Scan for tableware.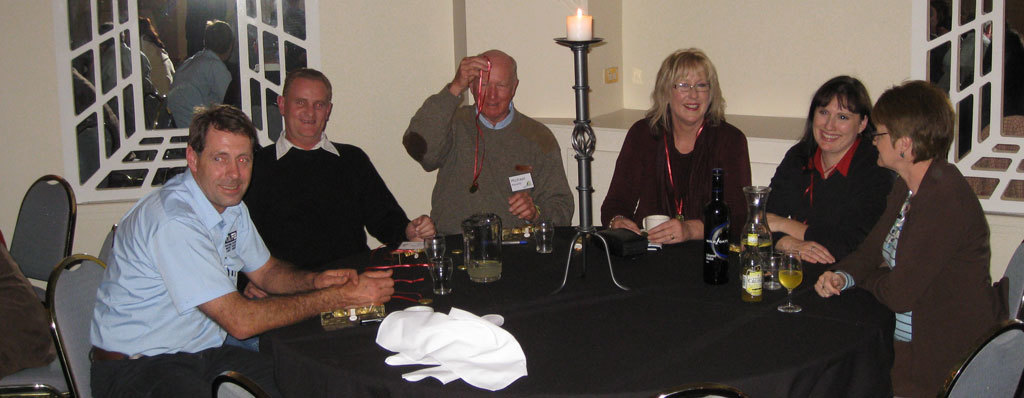
Scan result: <bbox>427, 256, 453, 297</bbox>.
